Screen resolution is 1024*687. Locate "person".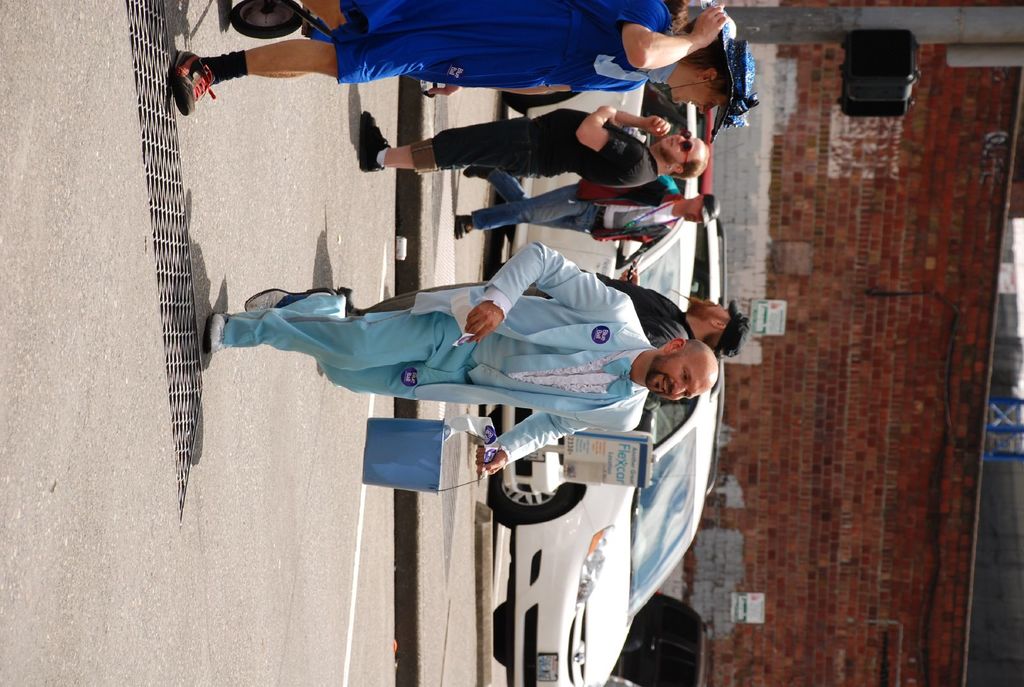
<bbox>204, 241, 724, 473</bbox>.
